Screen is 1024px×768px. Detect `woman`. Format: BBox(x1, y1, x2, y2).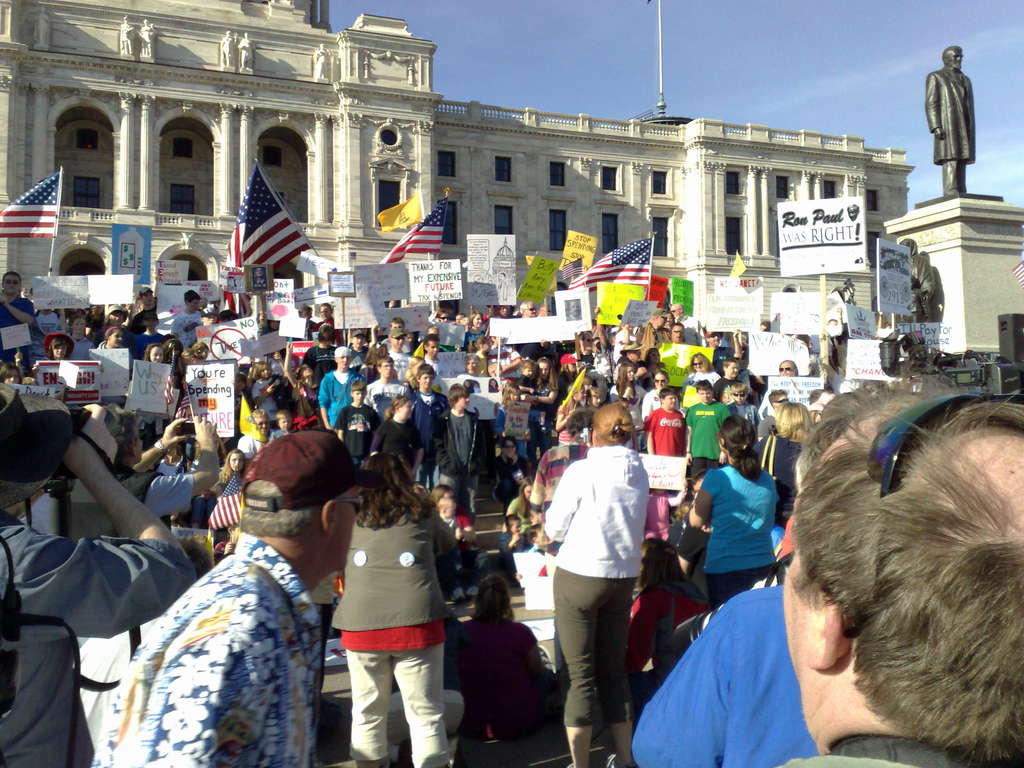
BBox(506, 479, 536, 549).
